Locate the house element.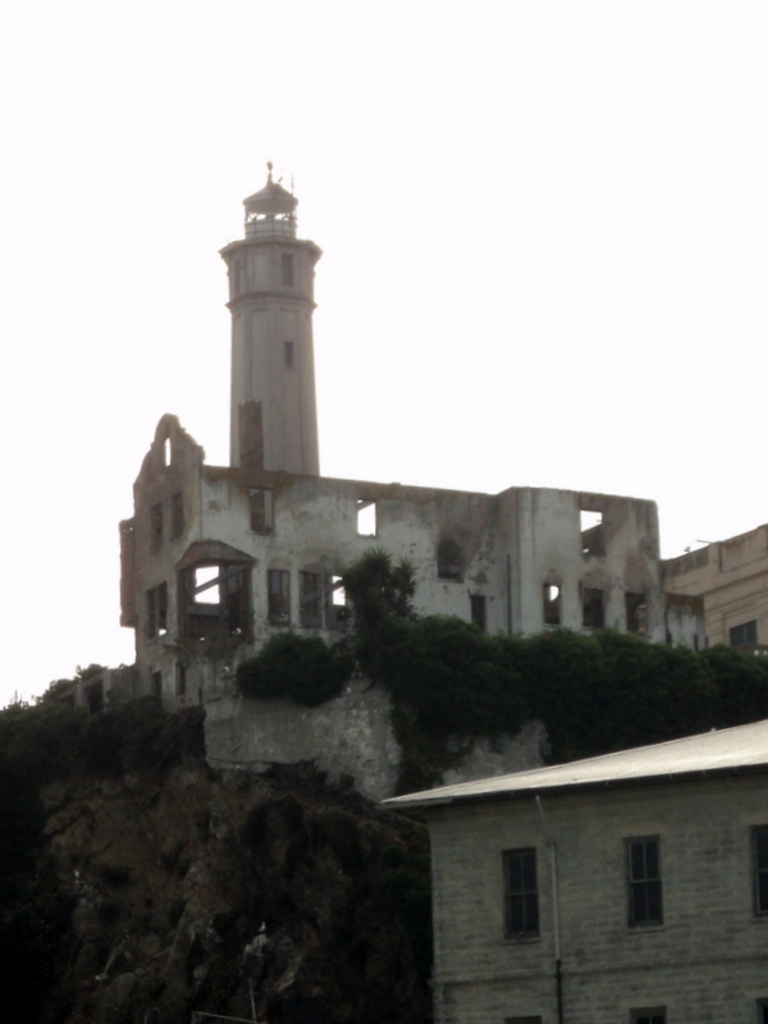
Element bbox: (x1=111, y1=159, x2=698, y2=794).
